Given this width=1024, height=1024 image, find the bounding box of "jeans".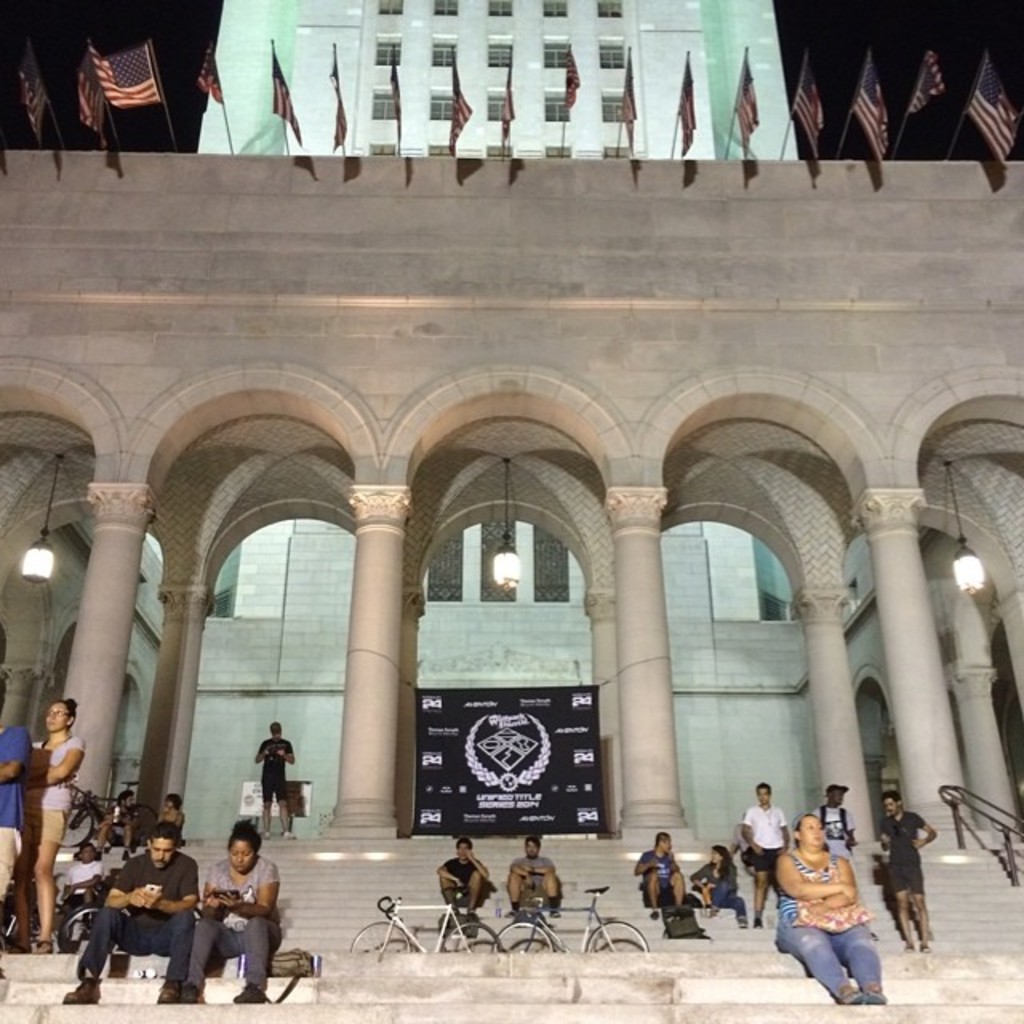
[x1=77, y1=907, x2=195, y2=987].
